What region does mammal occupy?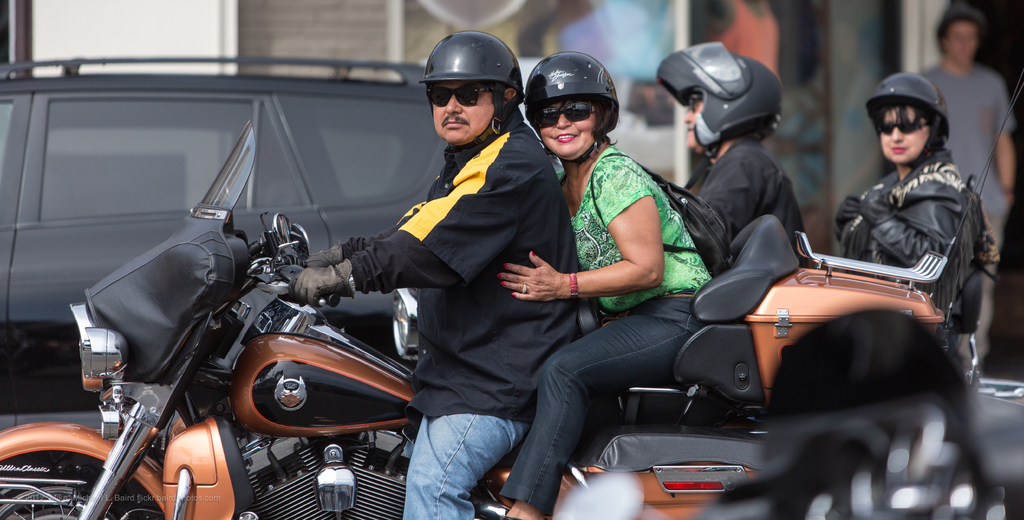
x1=794 y1=82 x2=998 y2=405.
